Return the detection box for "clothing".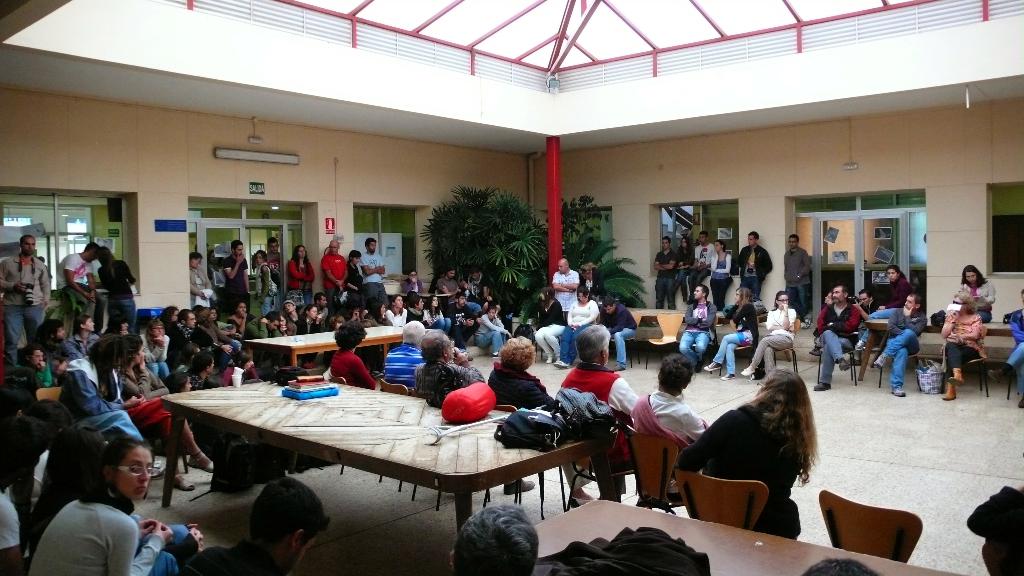
630/387/710/503.
